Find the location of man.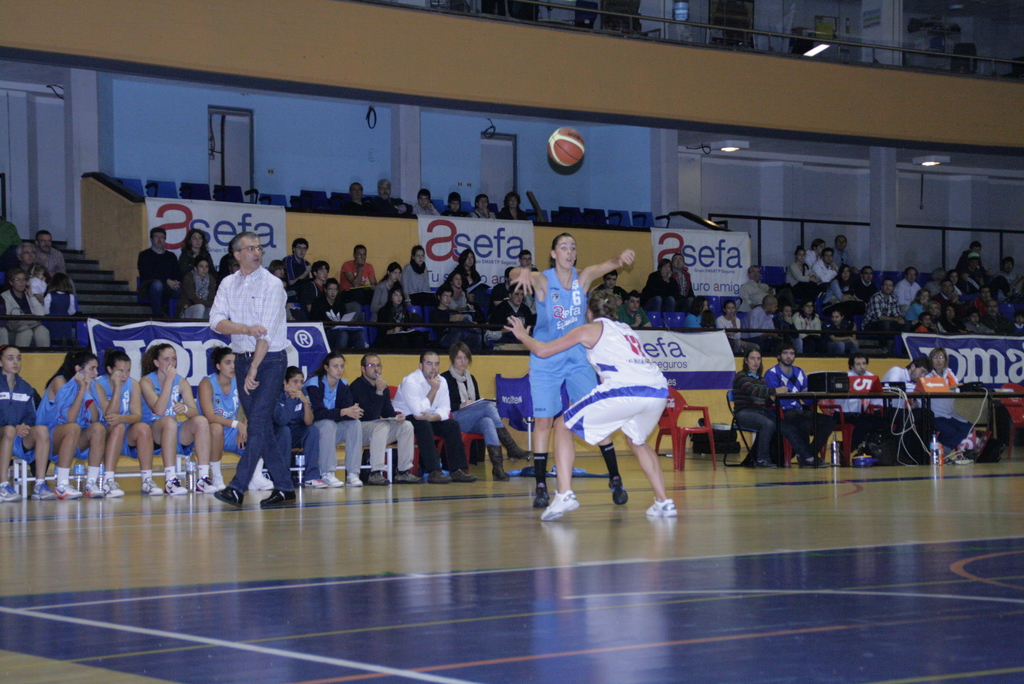
Location: [284,235,314,281].
